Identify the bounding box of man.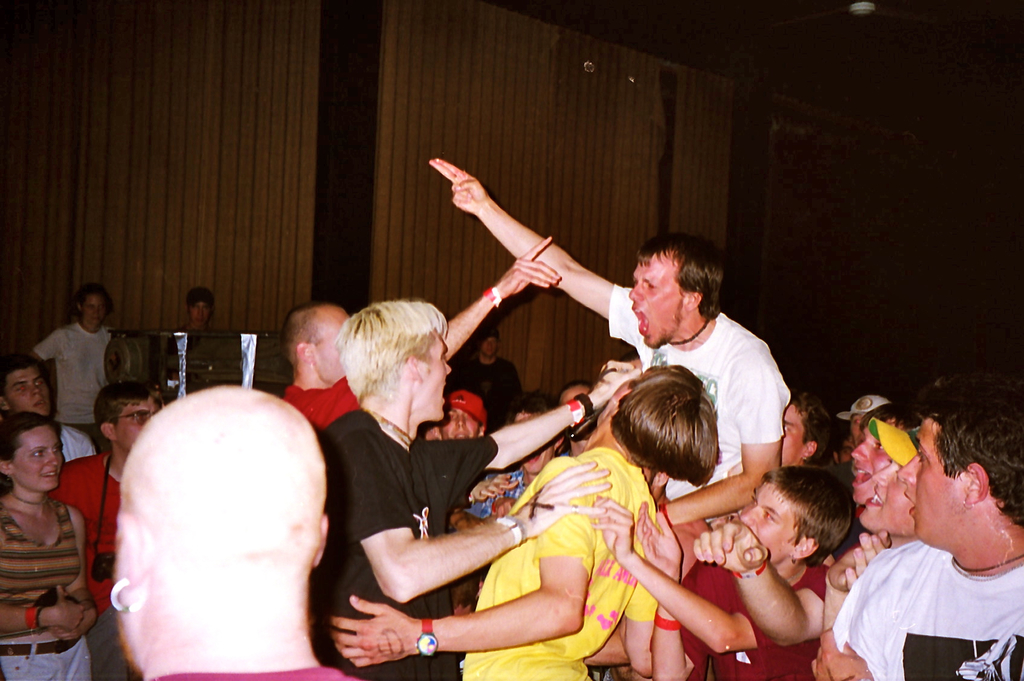
<box>799,389,1015,680</box>.
